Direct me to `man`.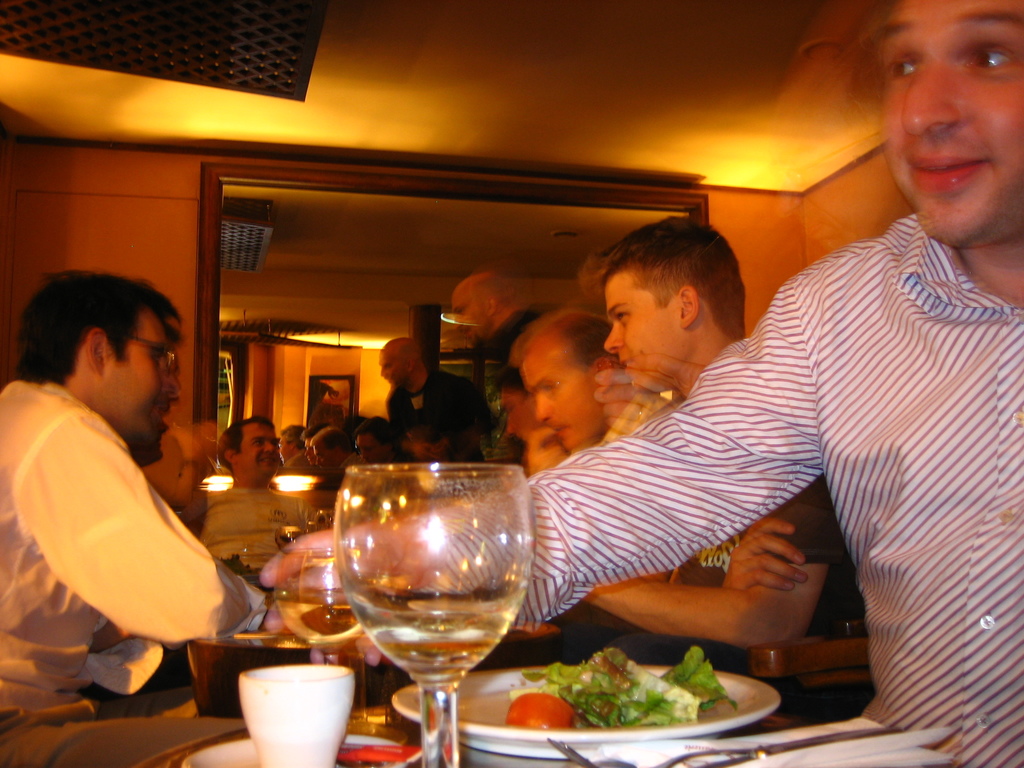
Direction: x1=448 y1=269 x2=561 y2=394.
